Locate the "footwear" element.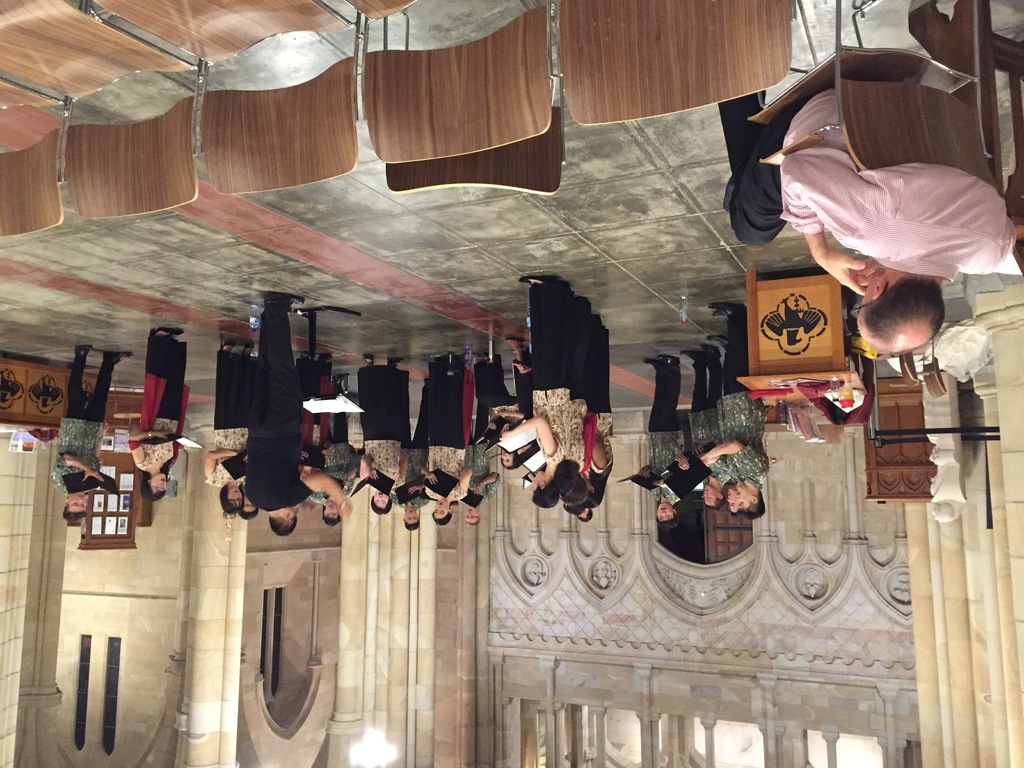
Element bbox: [left=261, top=294, right=301, bottom=307].
